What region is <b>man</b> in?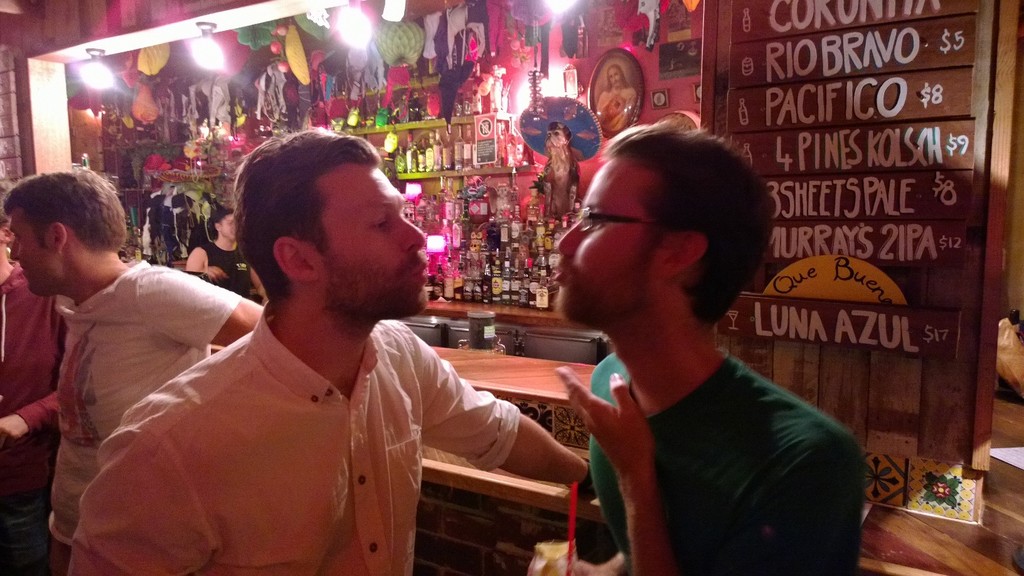
bbox=[67, 128, 589, 575].
